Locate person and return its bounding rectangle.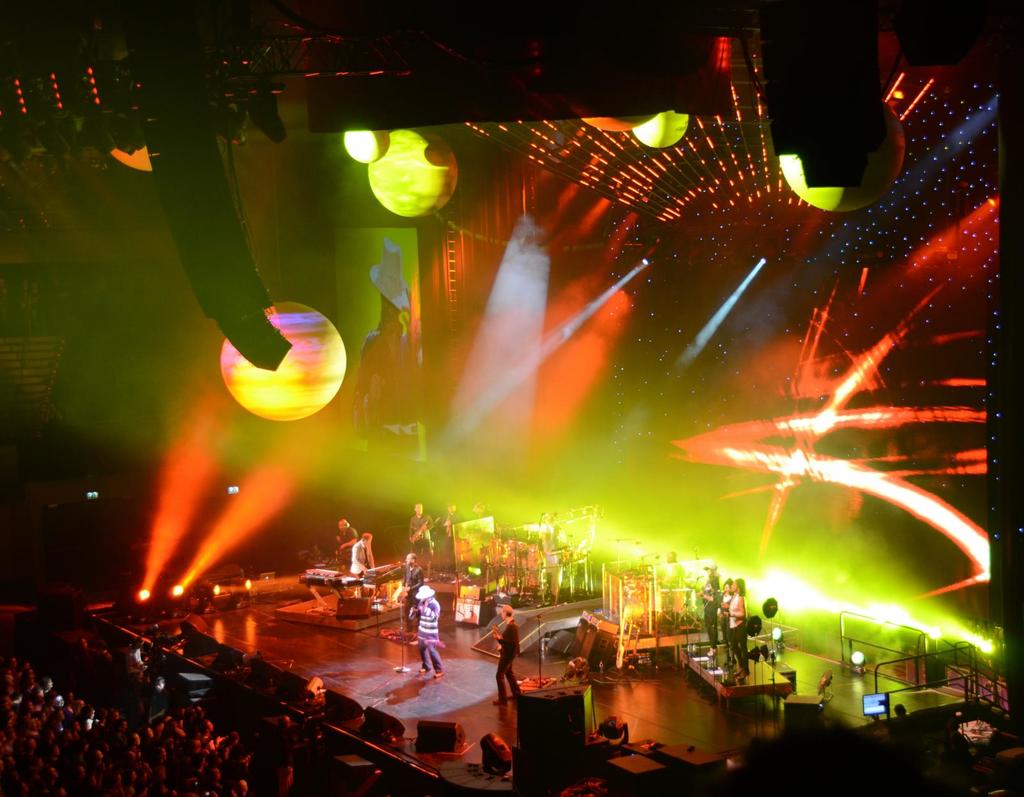
region(342, 532, 382, 588).
